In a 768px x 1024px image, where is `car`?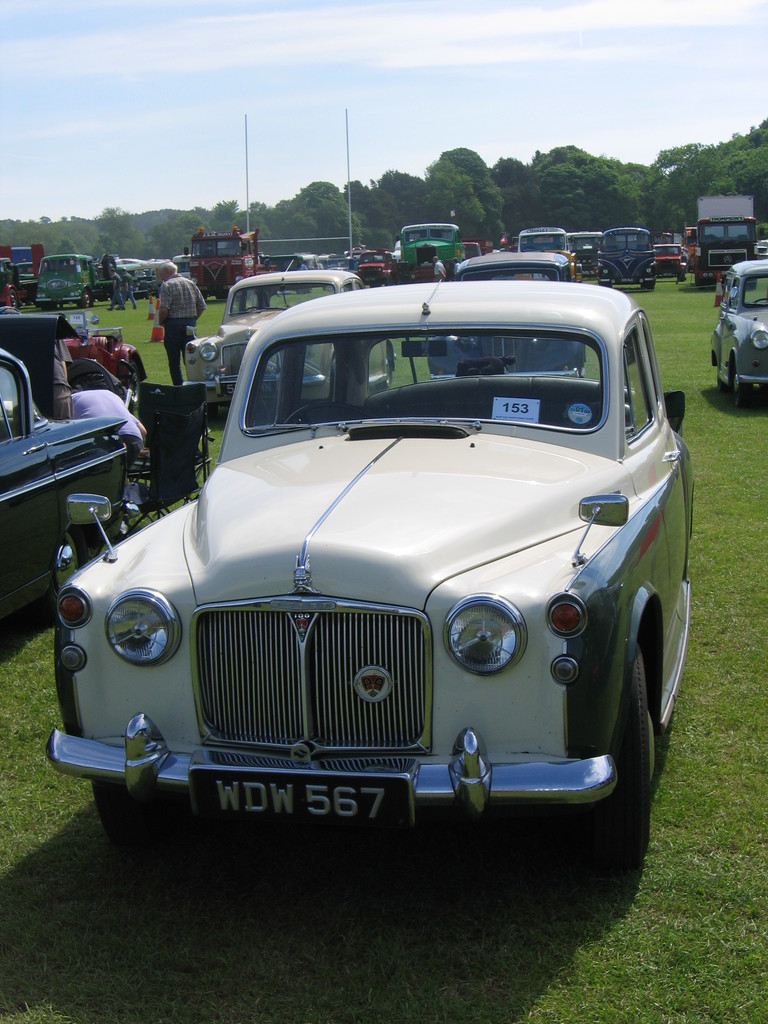
BBox(0, 308, 130, 628).
